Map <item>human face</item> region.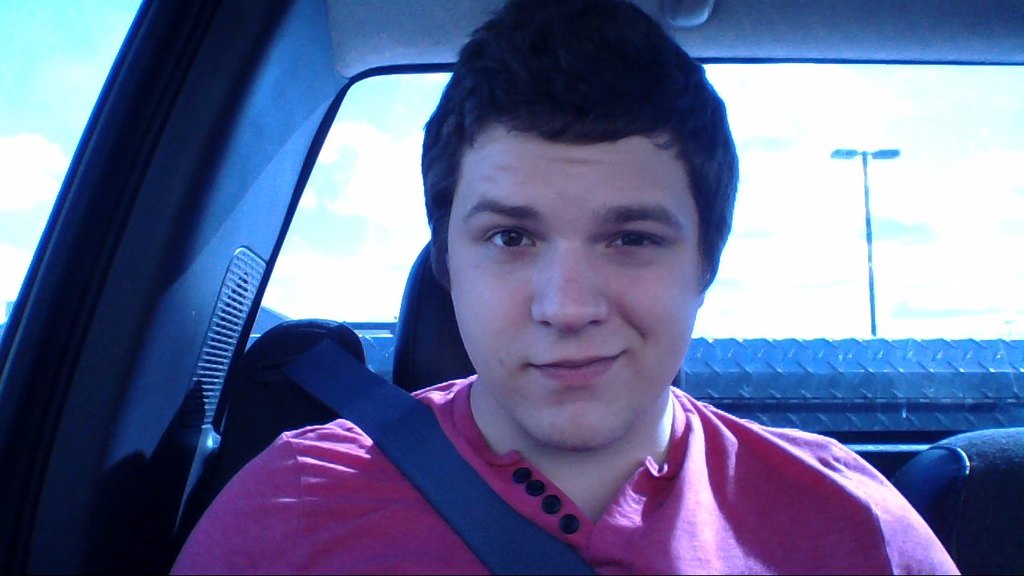
Mapped to (x1=446, y1=110, x2=703, y2=441).
